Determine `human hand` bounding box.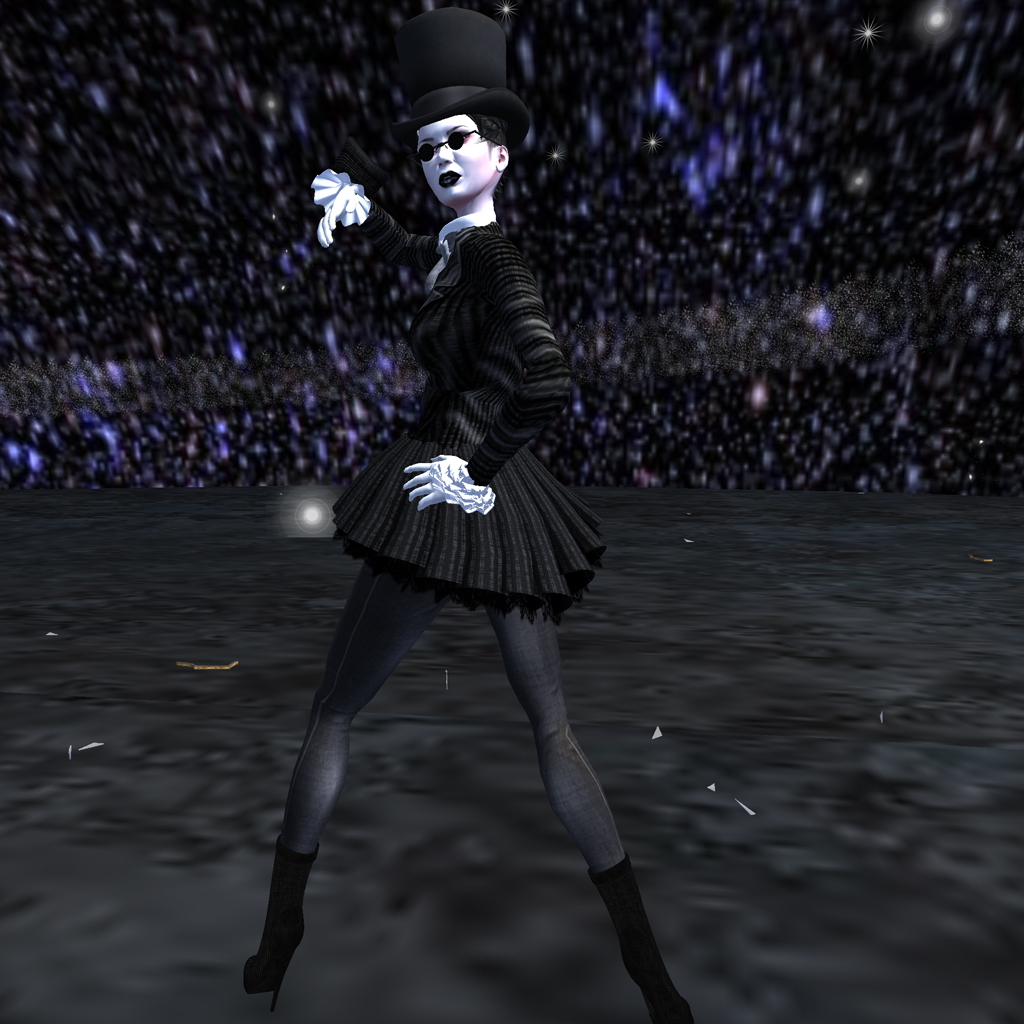
Determined: select_region(403, 450, 466, 508).
